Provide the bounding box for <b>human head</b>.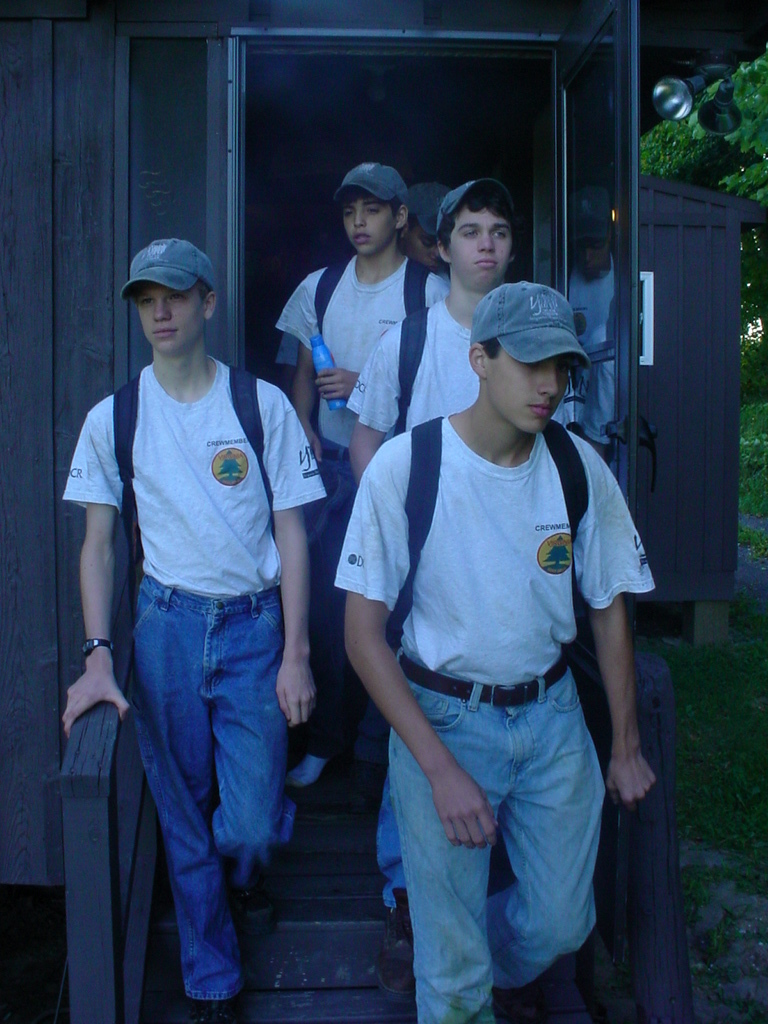
[431,180,518,279].
